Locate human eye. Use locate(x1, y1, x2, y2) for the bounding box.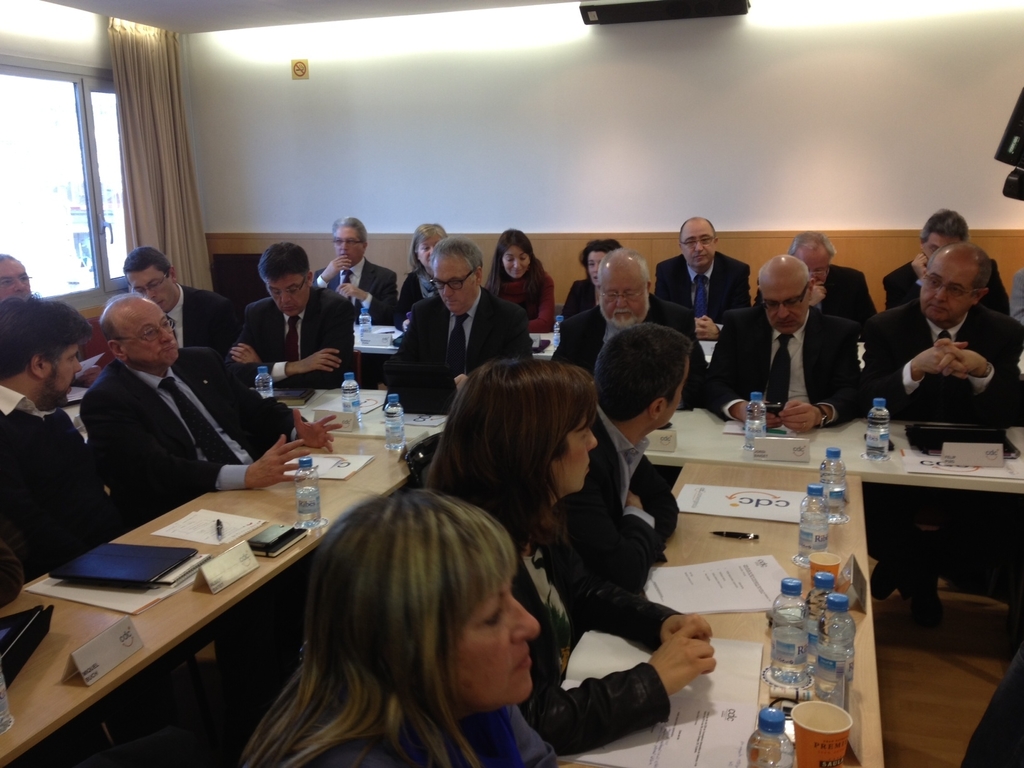
locate(701, 237, 708, 241).
